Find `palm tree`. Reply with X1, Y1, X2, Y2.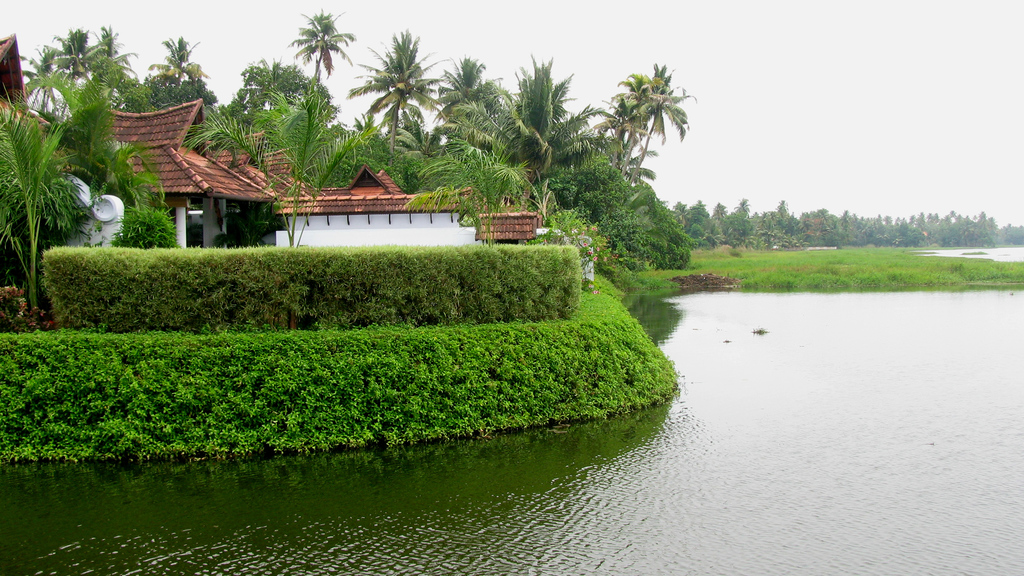
71, 28, 147, 106.
